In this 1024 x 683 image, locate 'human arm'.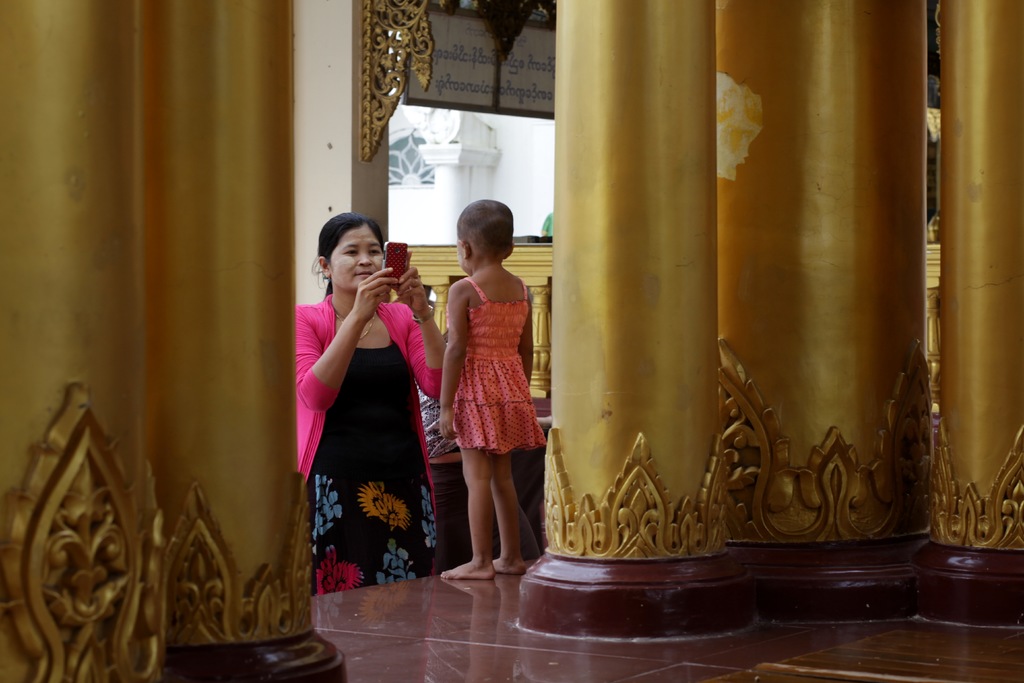
Bounding box: [left=296, top=265, right=392, bottom=411].
